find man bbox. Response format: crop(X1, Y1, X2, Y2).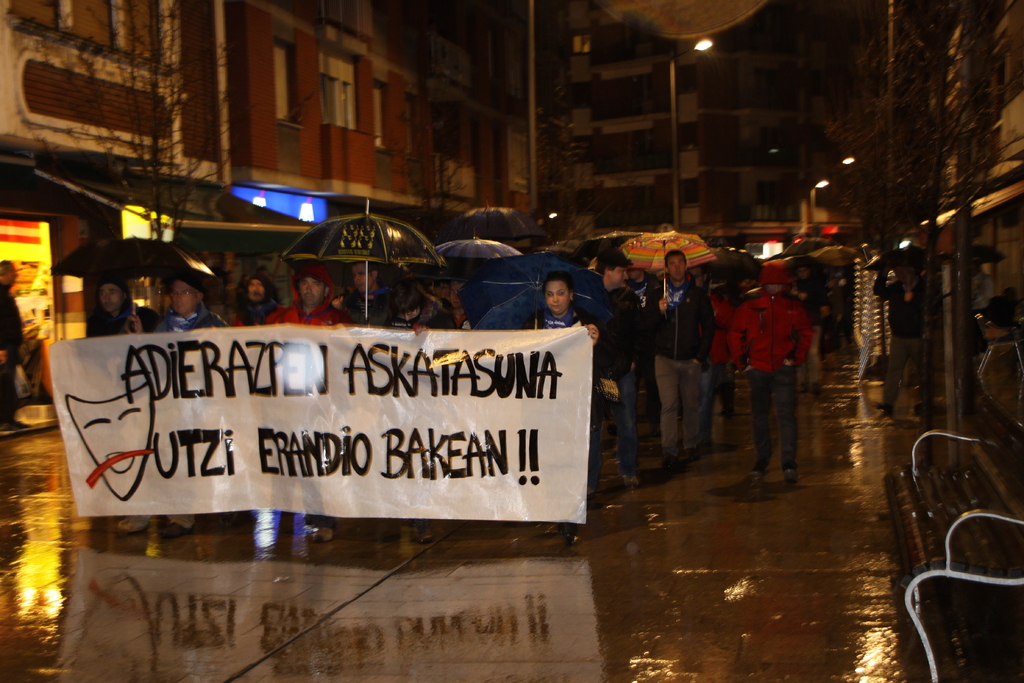
crop(728, 258, 813, 486).
